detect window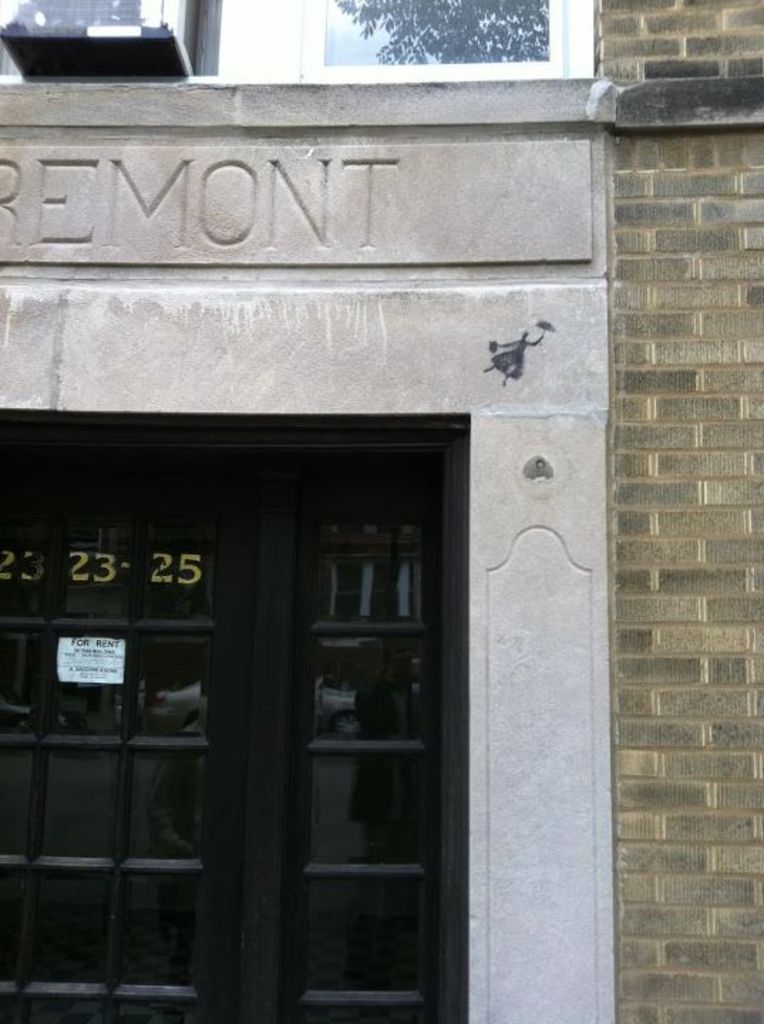
(110, 368, 462, 1007)
